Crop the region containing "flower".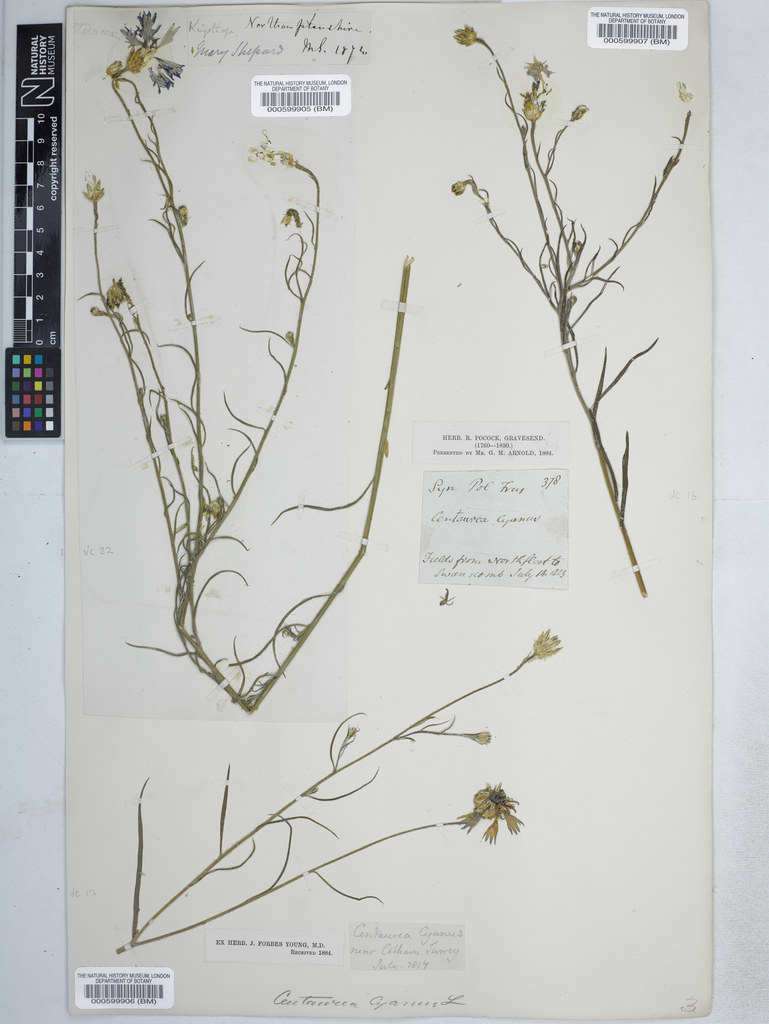
Crop region: pyautogui.locateOnScreen(453, 20, 479, 45).
